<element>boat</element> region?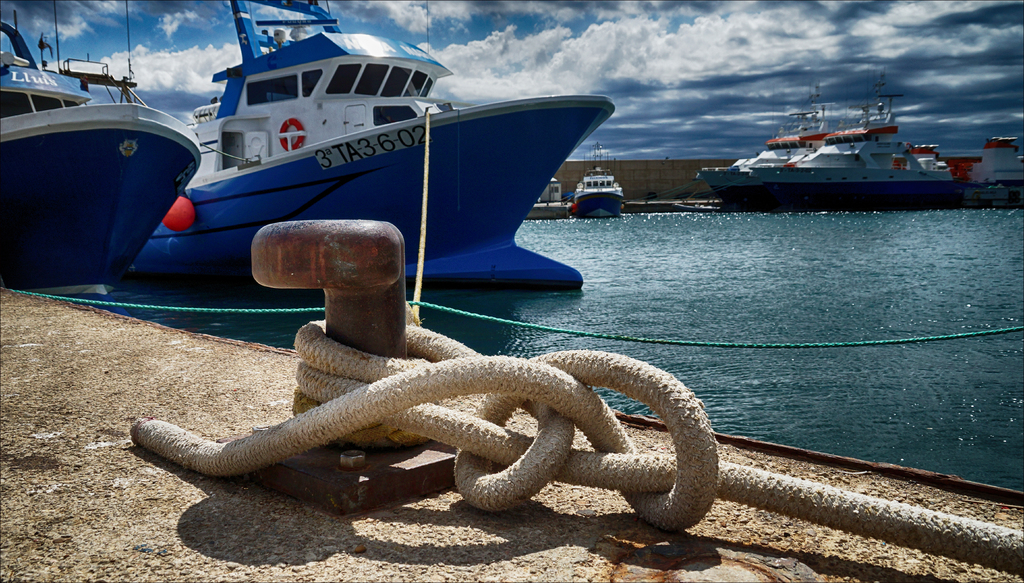
rect(0, 0, 205, 306)
